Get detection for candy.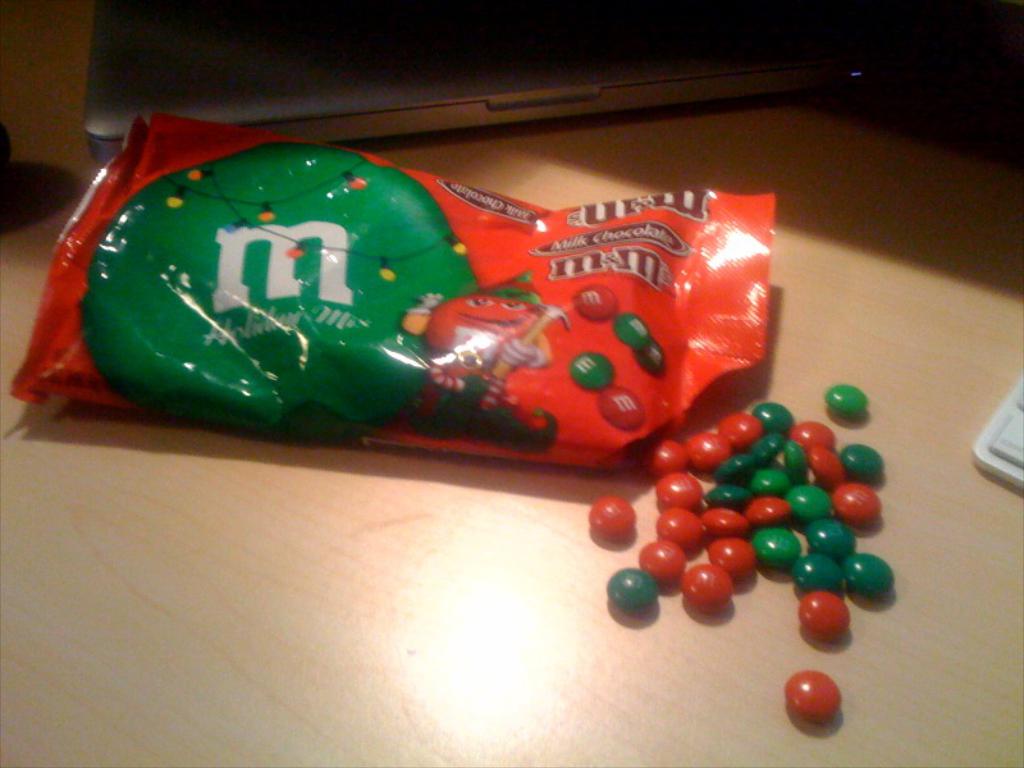
Detection: (585, 486, 634, 541).
